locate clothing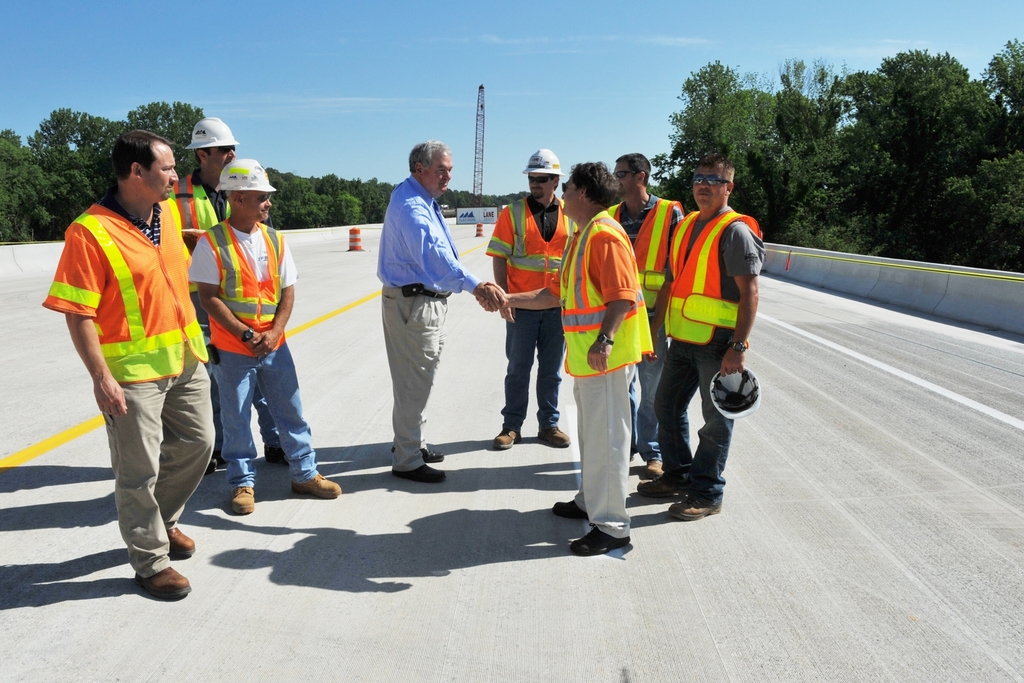
select_region(166, 168, 280, 443)
